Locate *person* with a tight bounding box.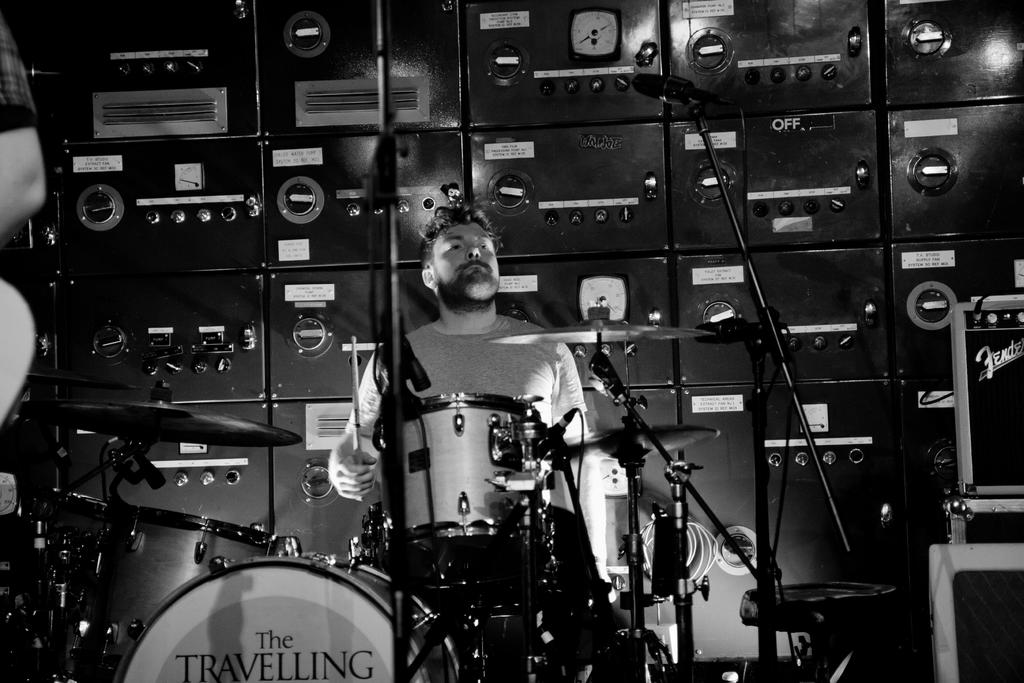
bbox(0, 15, 47, 248).
